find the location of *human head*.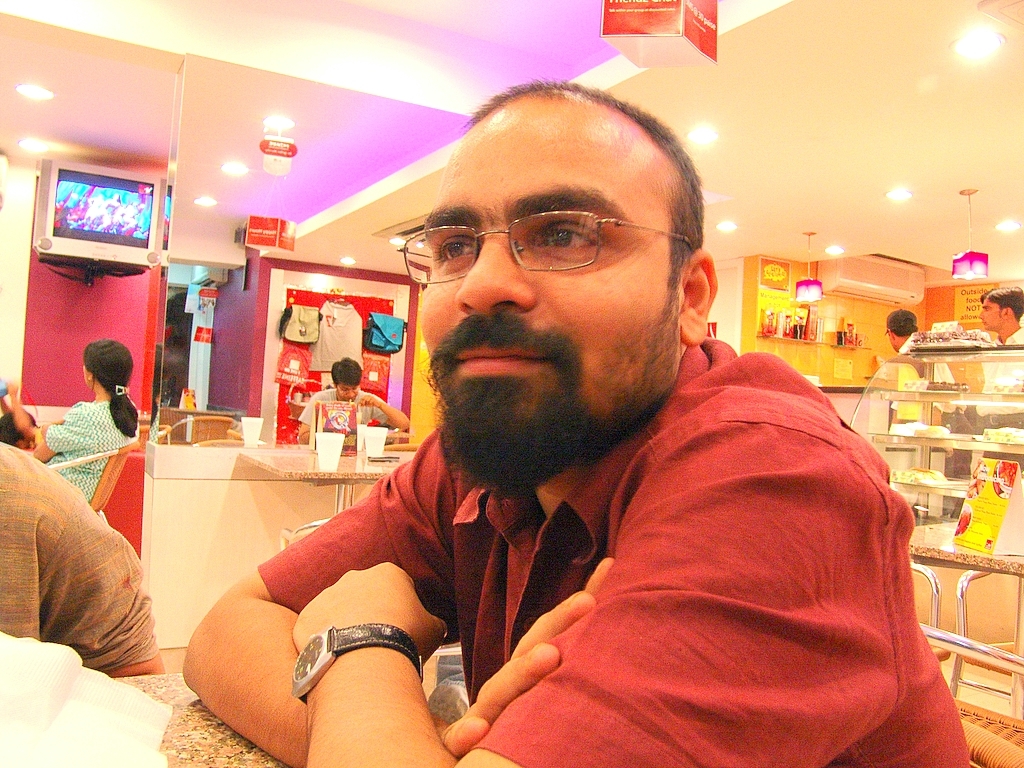
Location: x1=981 y1=281 x2=1023 y2=330.
